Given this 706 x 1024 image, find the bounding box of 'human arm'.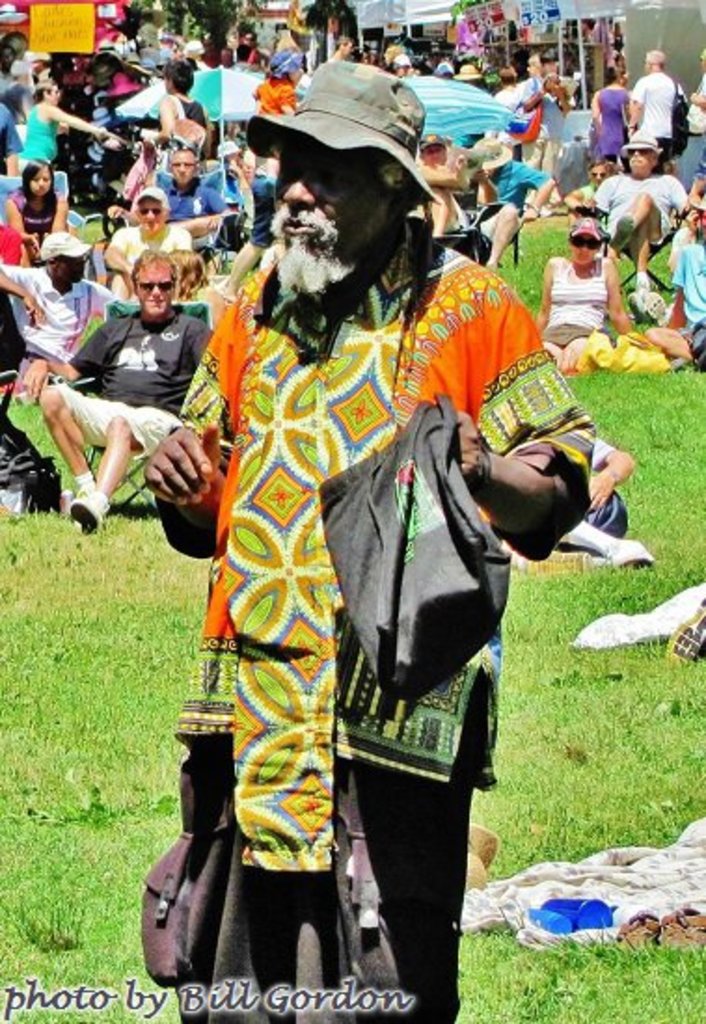
28, 101, 108, 134.
